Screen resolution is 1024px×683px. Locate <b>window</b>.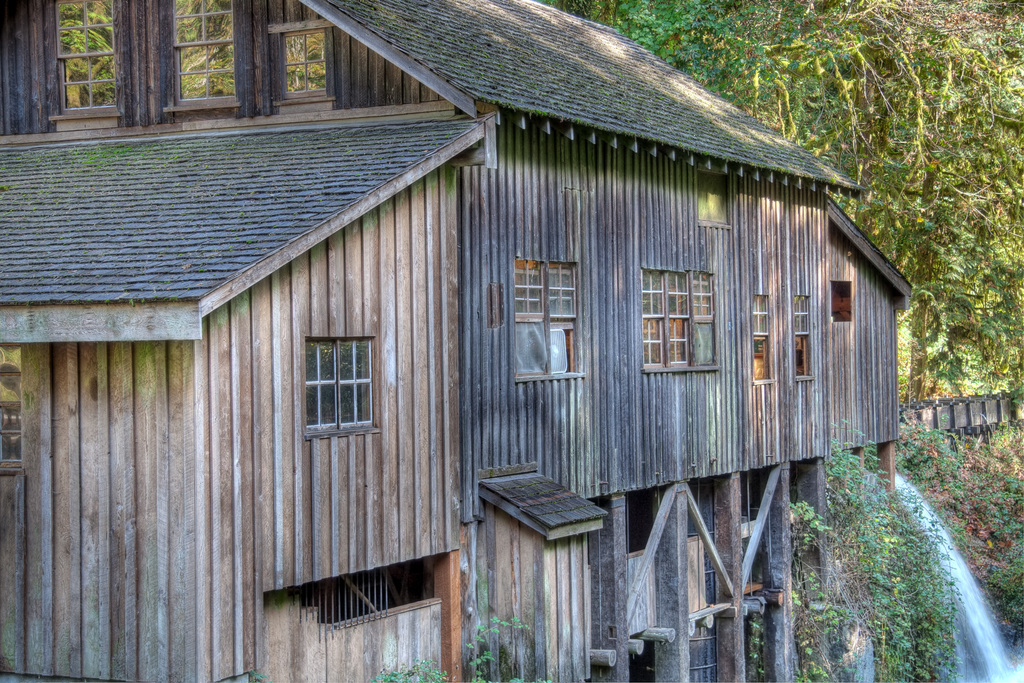
302:336:381:438.
